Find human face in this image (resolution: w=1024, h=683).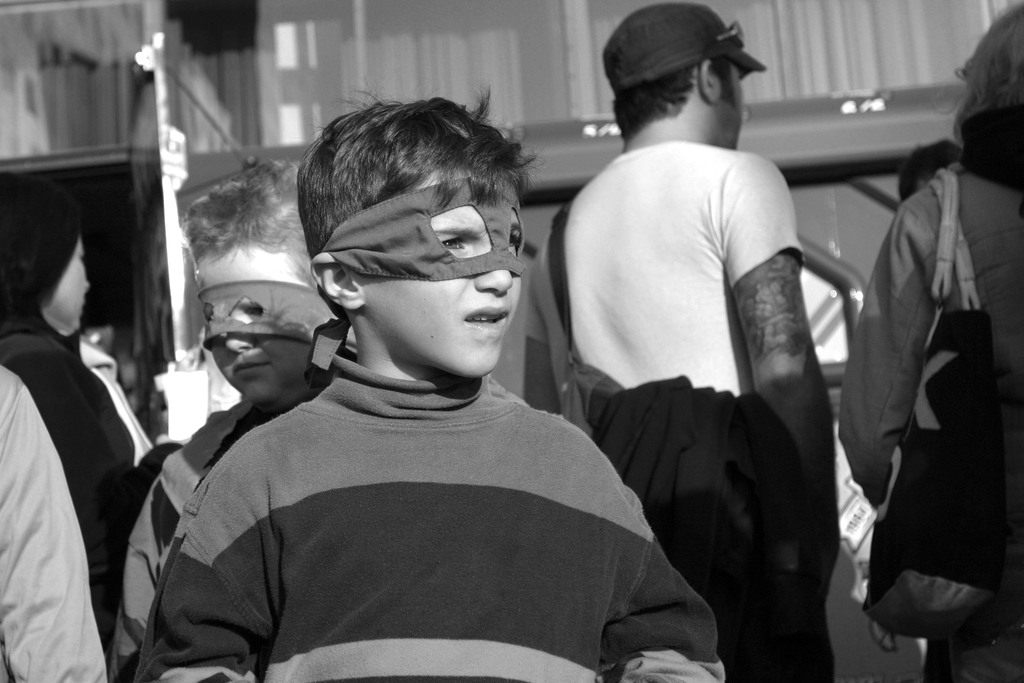
x1=56, y1=236, x2=91, y2=325.
